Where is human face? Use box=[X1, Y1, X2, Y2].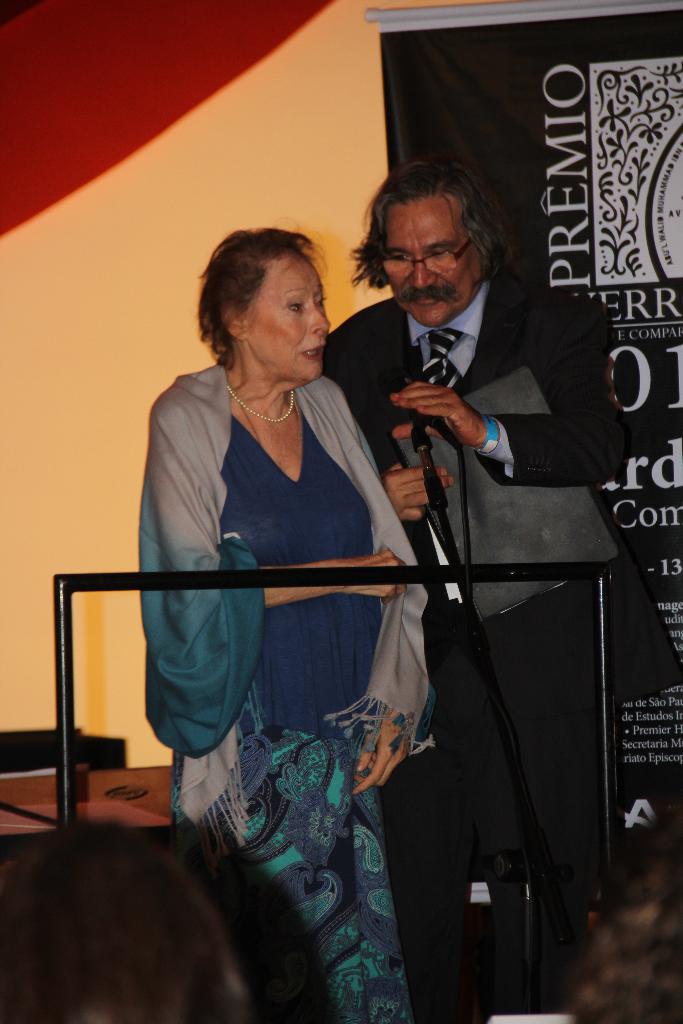
box=[384, 202, 489, 328].
